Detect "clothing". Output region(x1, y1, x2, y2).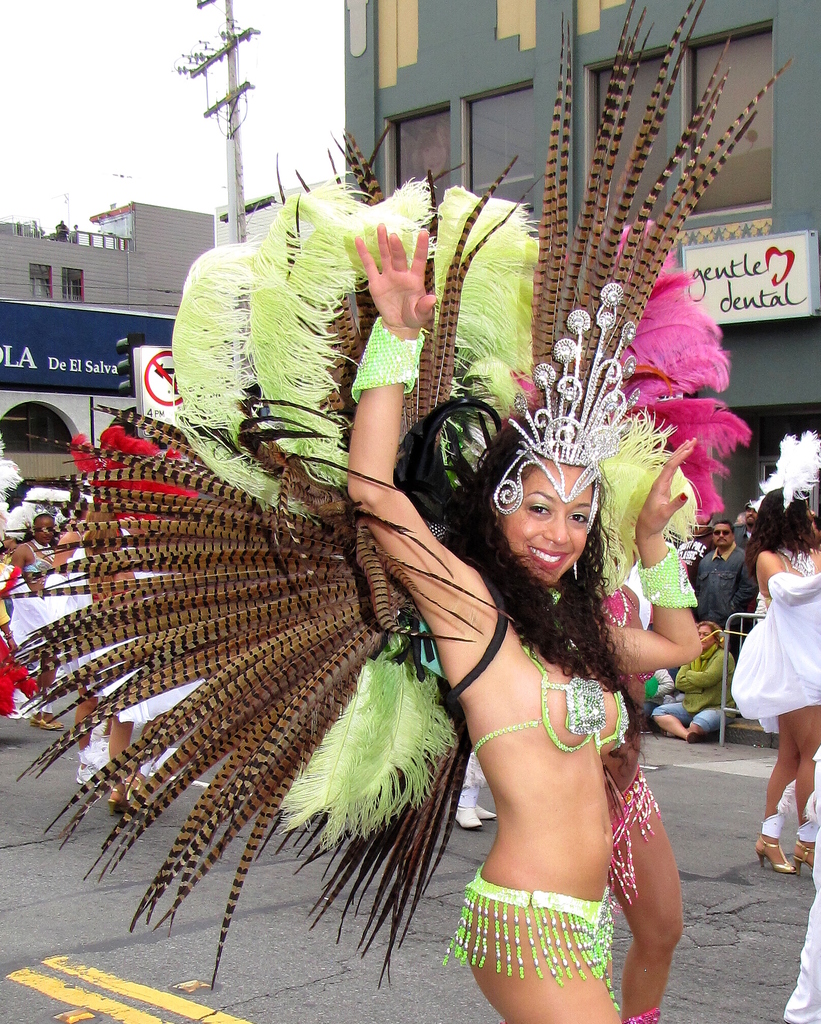
region(600, 580, 669, 885).
